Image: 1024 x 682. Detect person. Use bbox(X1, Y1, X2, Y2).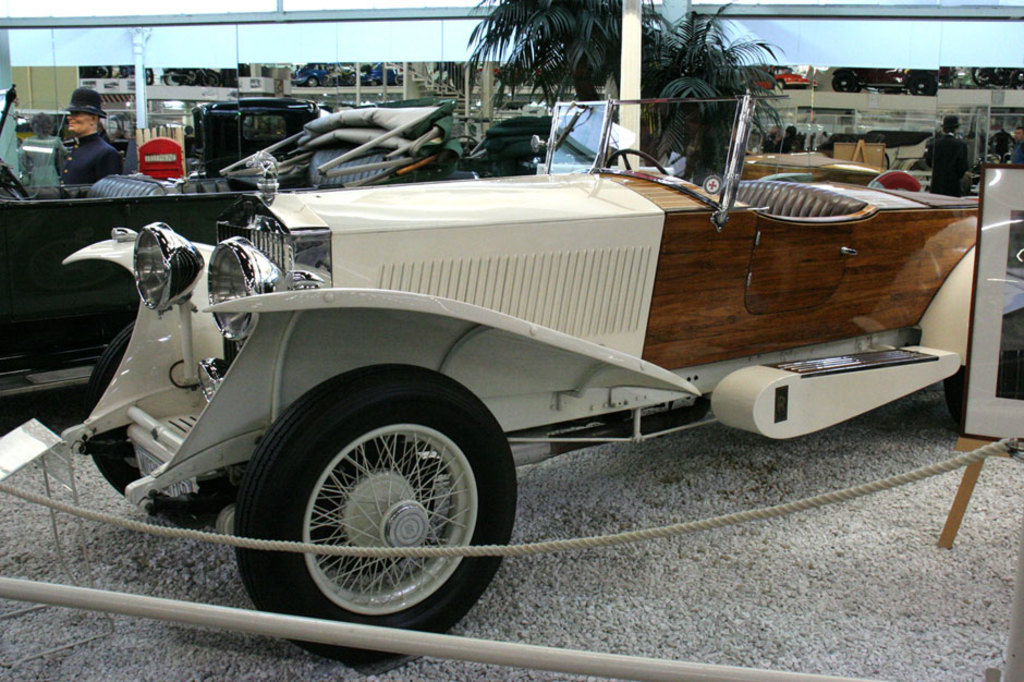
bbox(42, 85, 114, 197).
